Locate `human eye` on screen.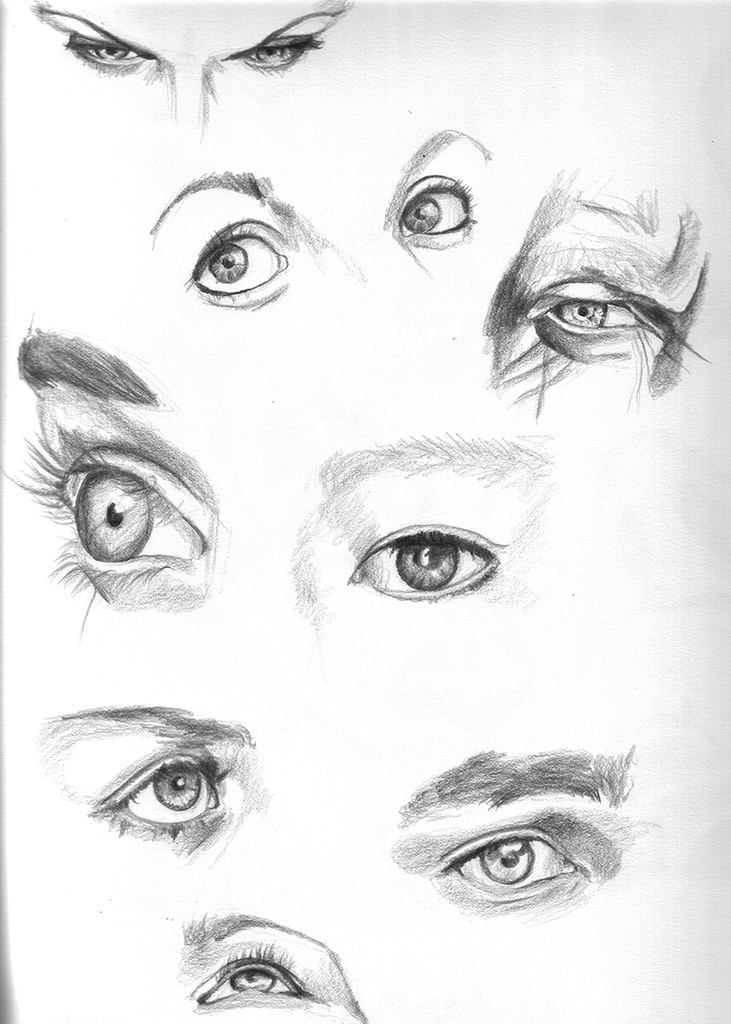
On screen at detection(439, 817, 599, 902).
